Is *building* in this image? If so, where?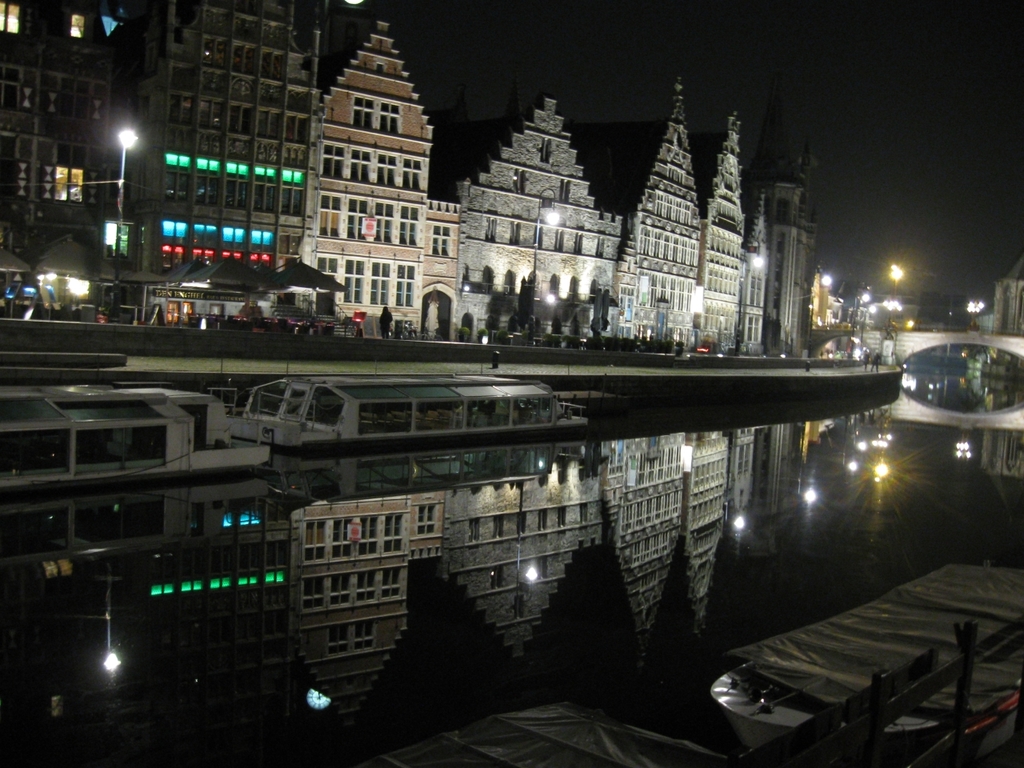
Yes, at x1=917, y1=286, x2=970, y2=326.
